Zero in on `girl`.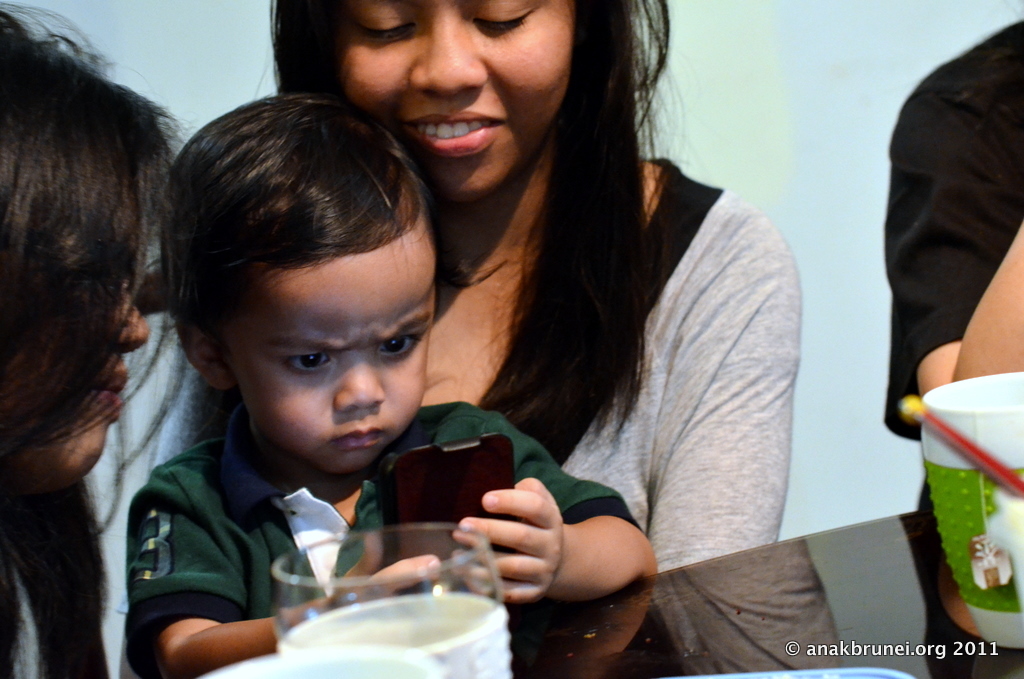
Zeroed in: l=0, t=0, r=187, b=678.
